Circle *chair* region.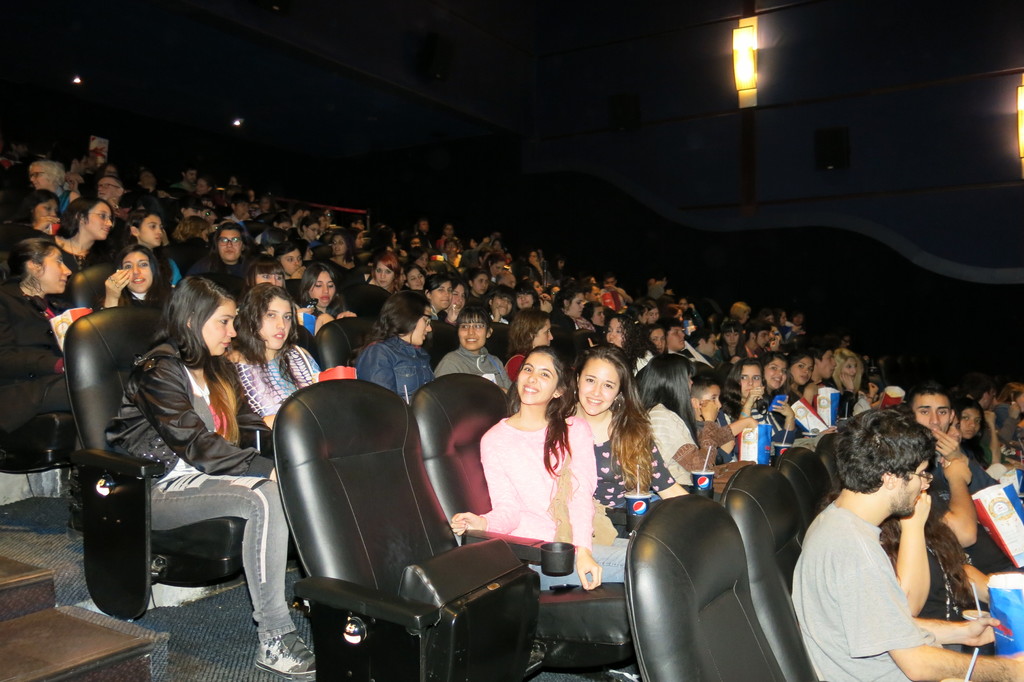
Region: {"left": 425, "top": 318, "right": 456, "bottom": 367}.
